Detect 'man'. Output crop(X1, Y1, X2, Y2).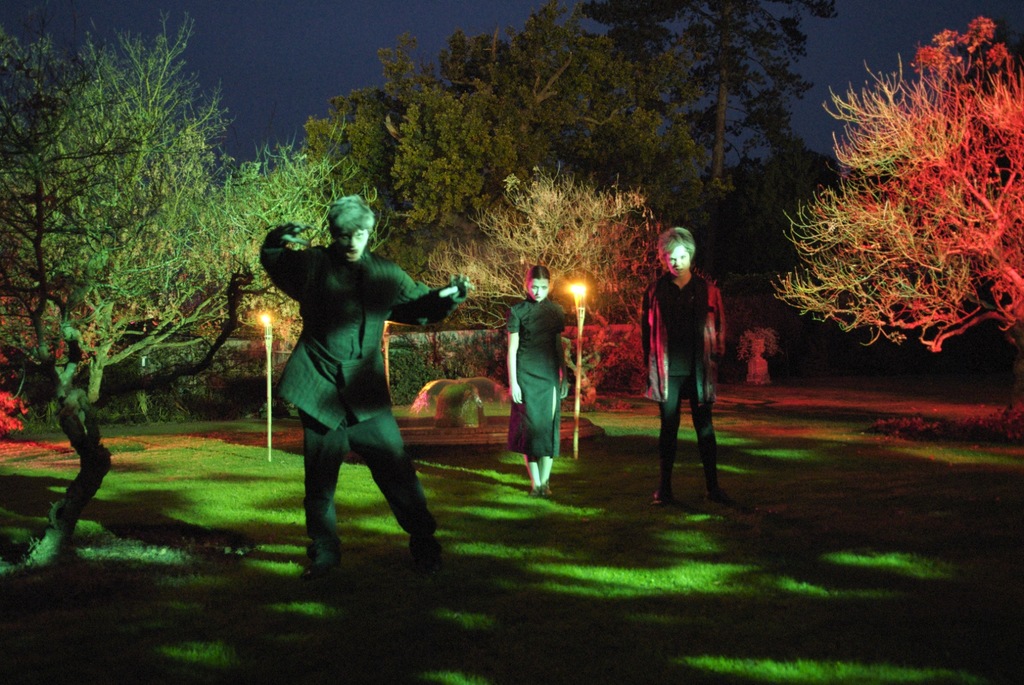
crop(255, 192, 490, 572).
